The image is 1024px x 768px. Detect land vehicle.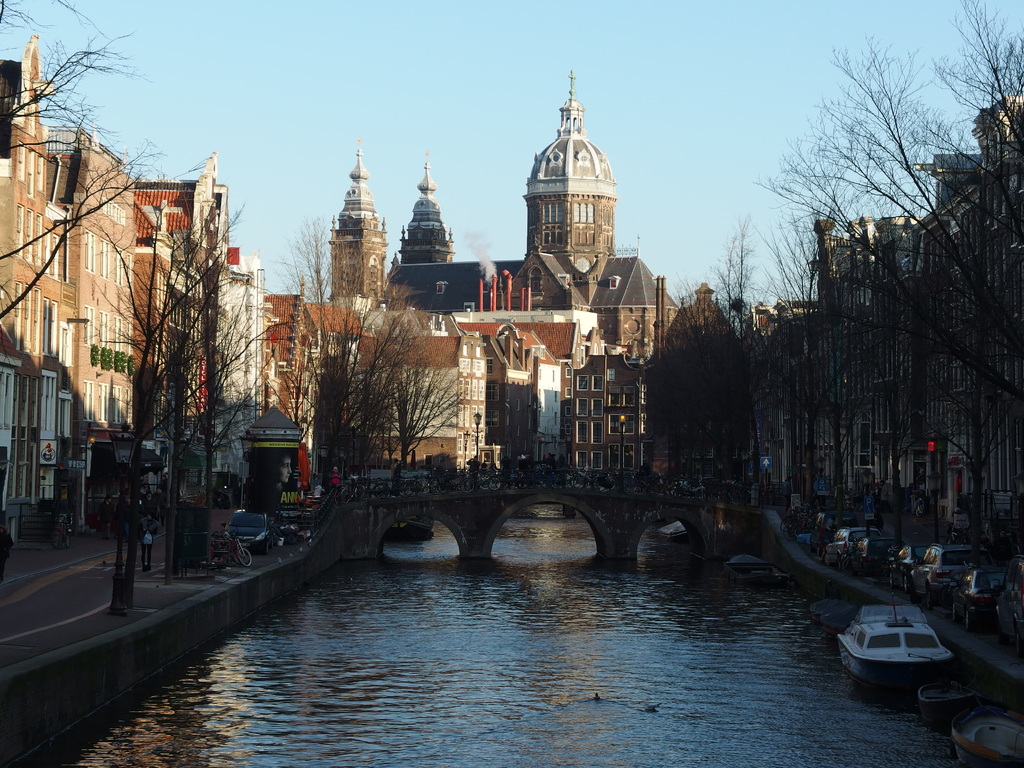
Detection: <bbox>360, 454, 427, 490</bbox>.
